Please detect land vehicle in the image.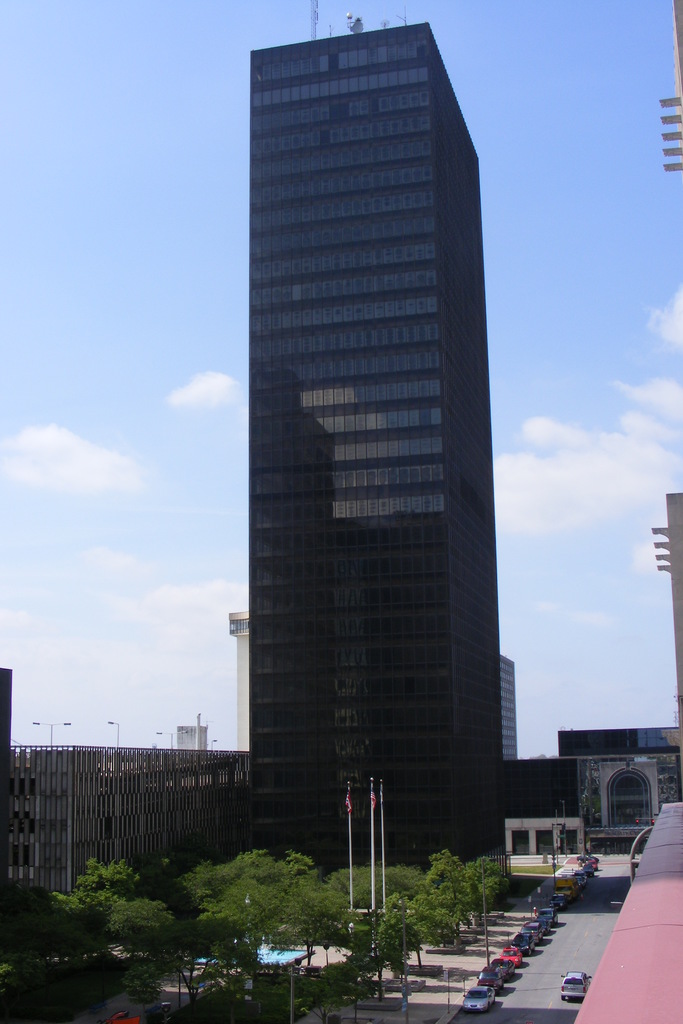
box(583, 860, 595, 877).
